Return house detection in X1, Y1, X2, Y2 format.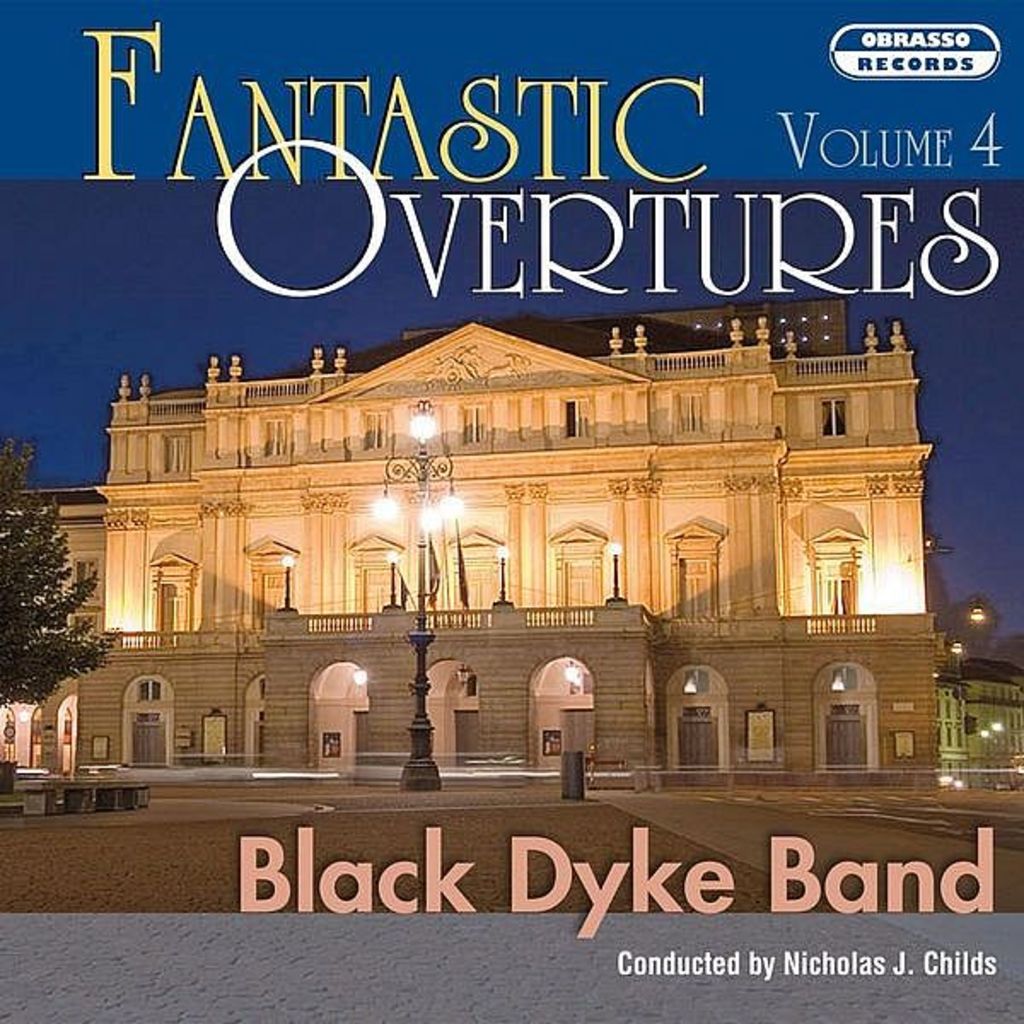
80, 331, 947, 753.
